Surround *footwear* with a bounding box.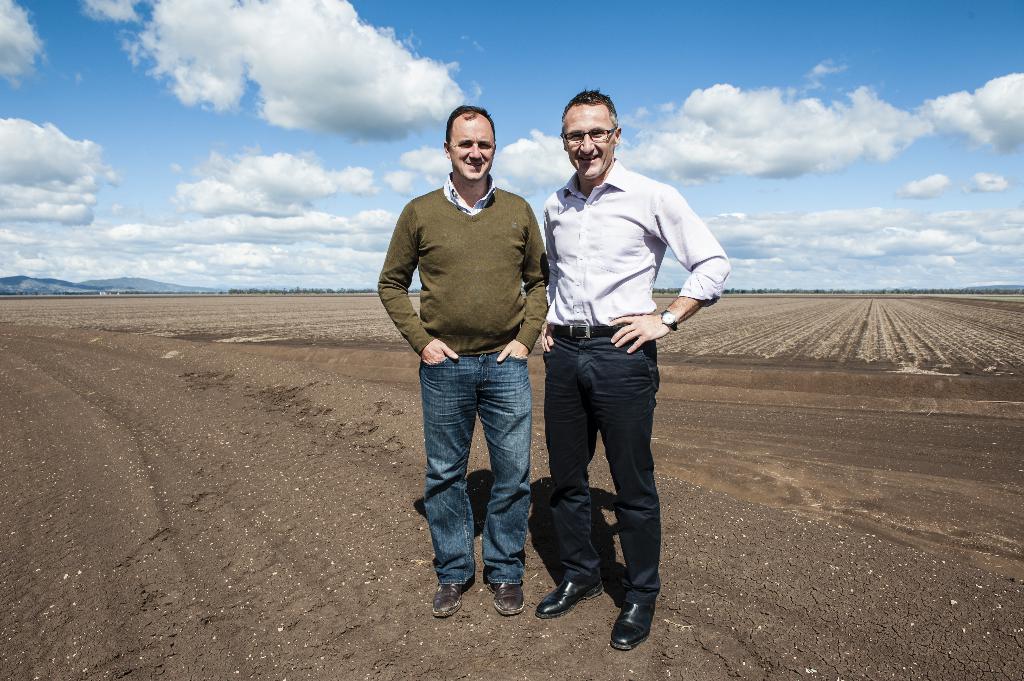
pyautogui.locateOnScreen(488, 581, 524, 614).
